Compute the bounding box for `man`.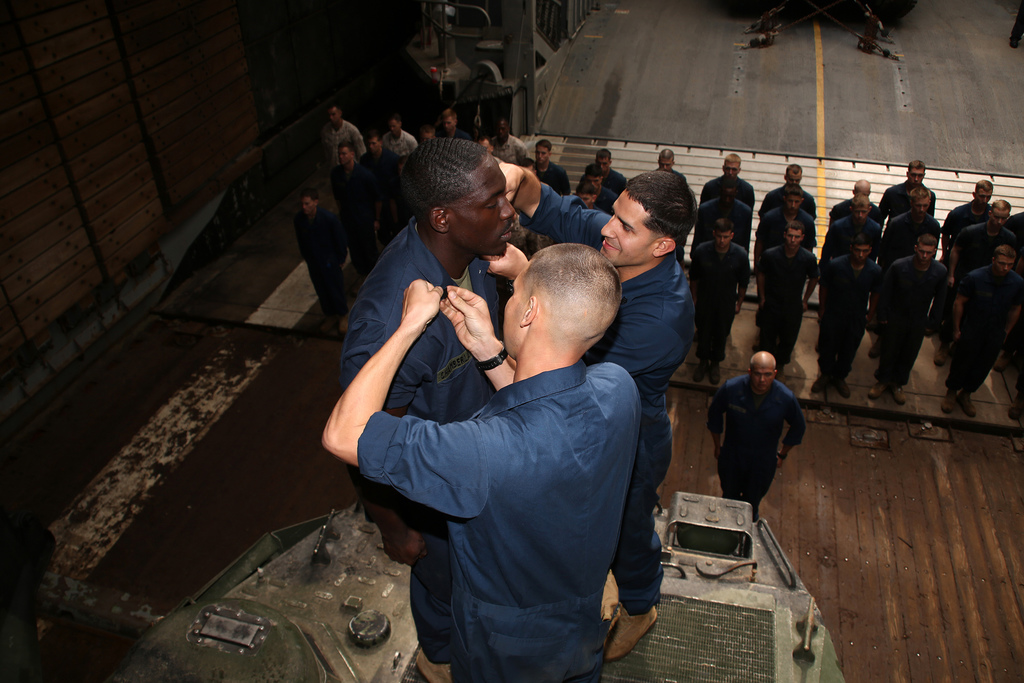
Rect(315, 83, 371, 231).
